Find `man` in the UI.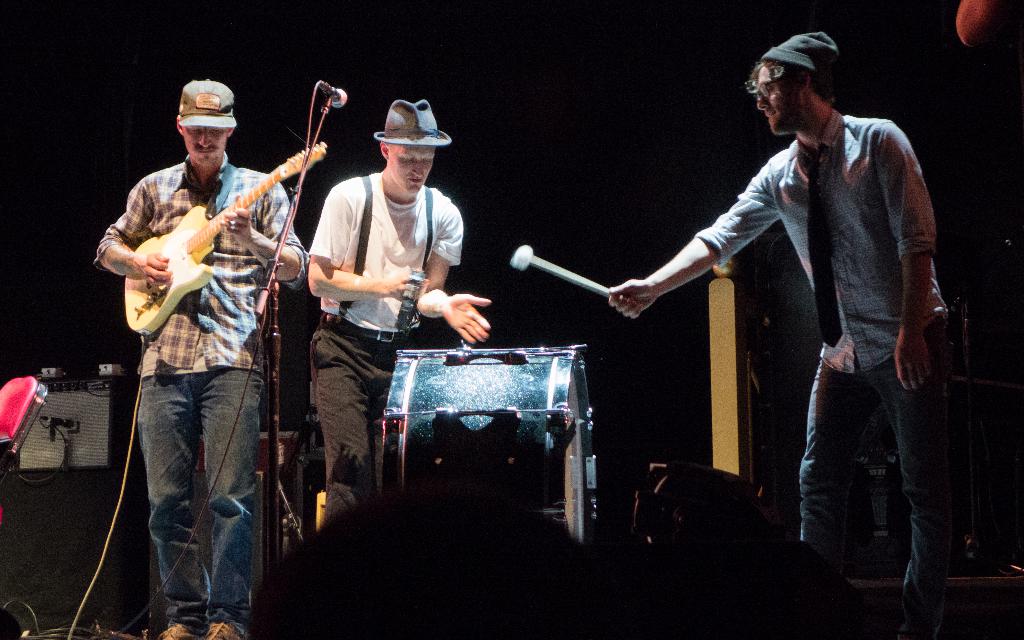
UI element at left=609, top=31, right=954, bottom=639.
